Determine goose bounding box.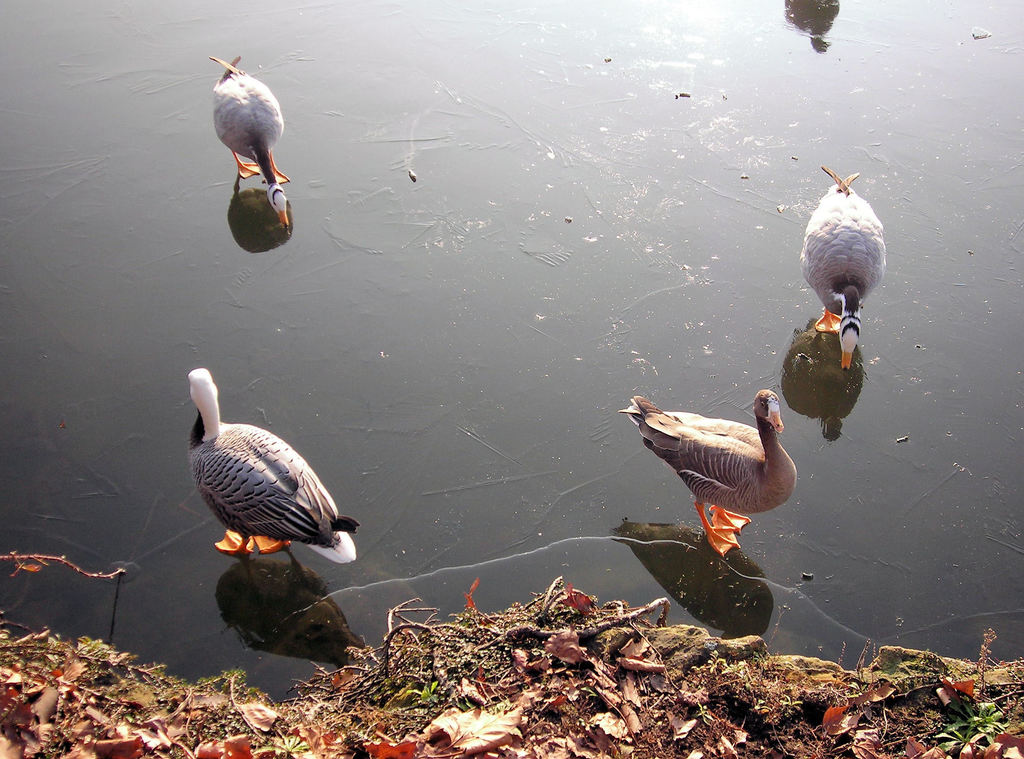
Determined: 189, 371, 358, 560.
